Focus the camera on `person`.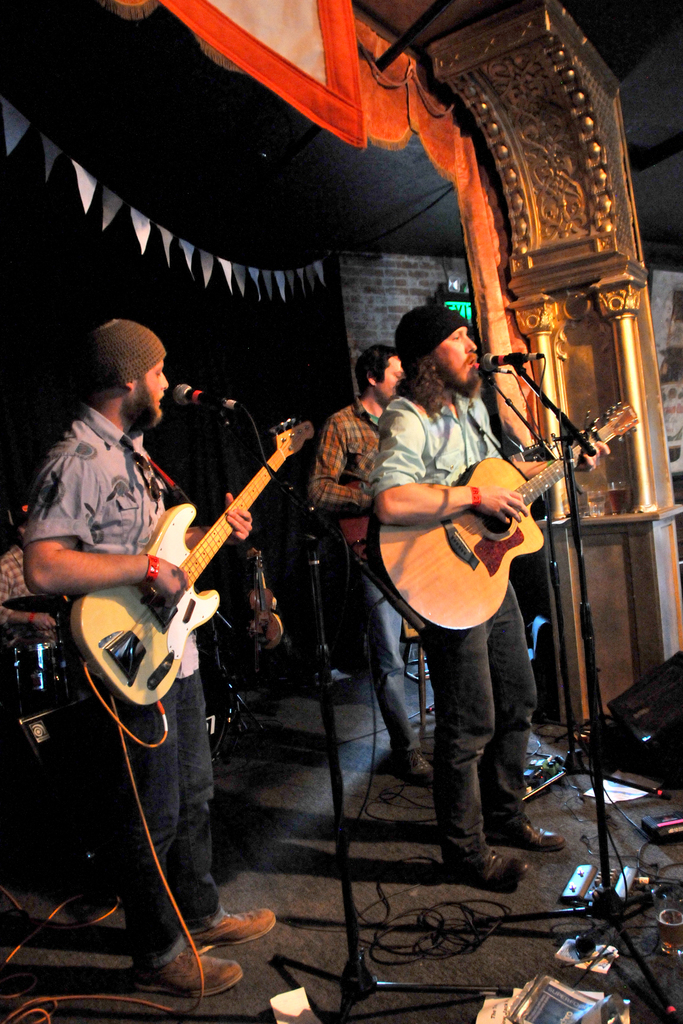
Focus region: detection(0, 500, 65, 641).
